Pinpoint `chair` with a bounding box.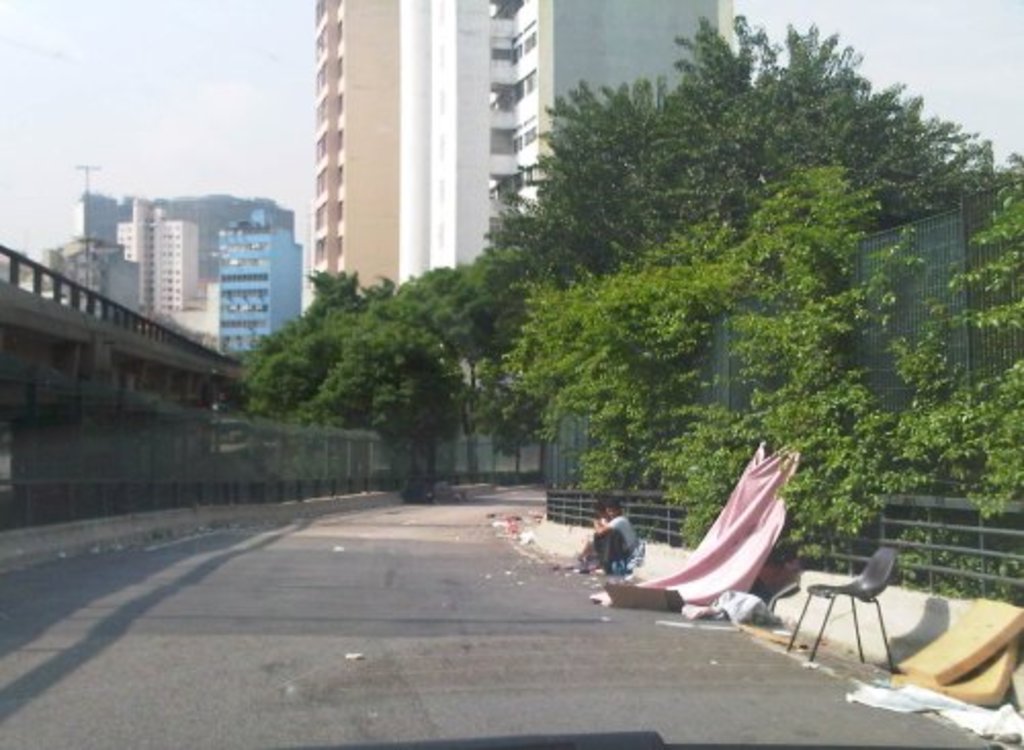
region(774, 535, 930, 684).
